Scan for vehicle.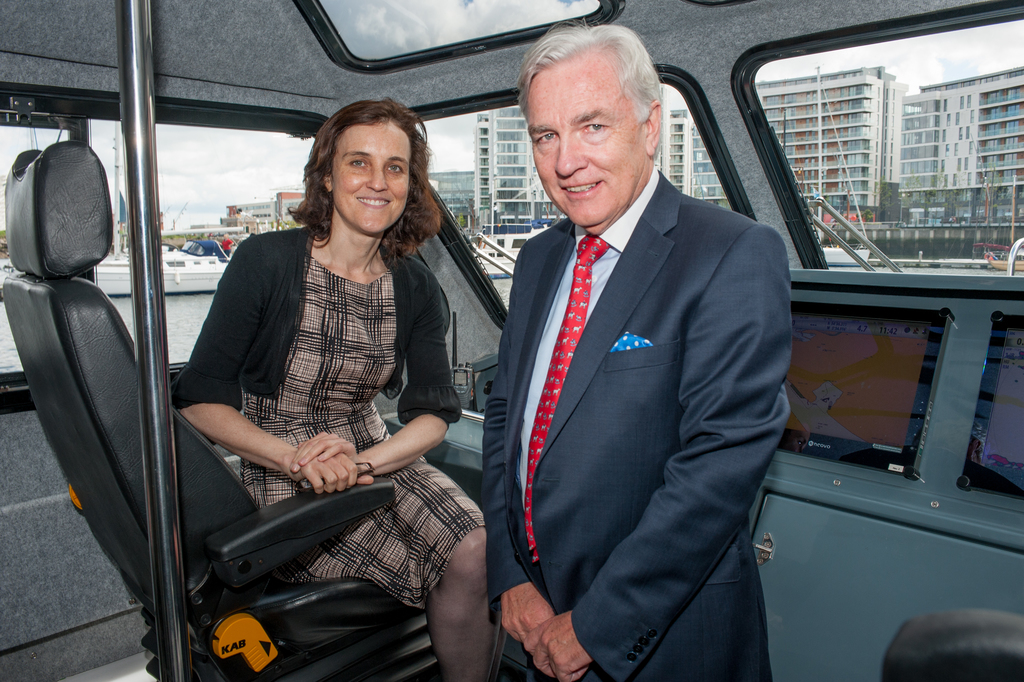
Scan result: 819/242/874/262.
